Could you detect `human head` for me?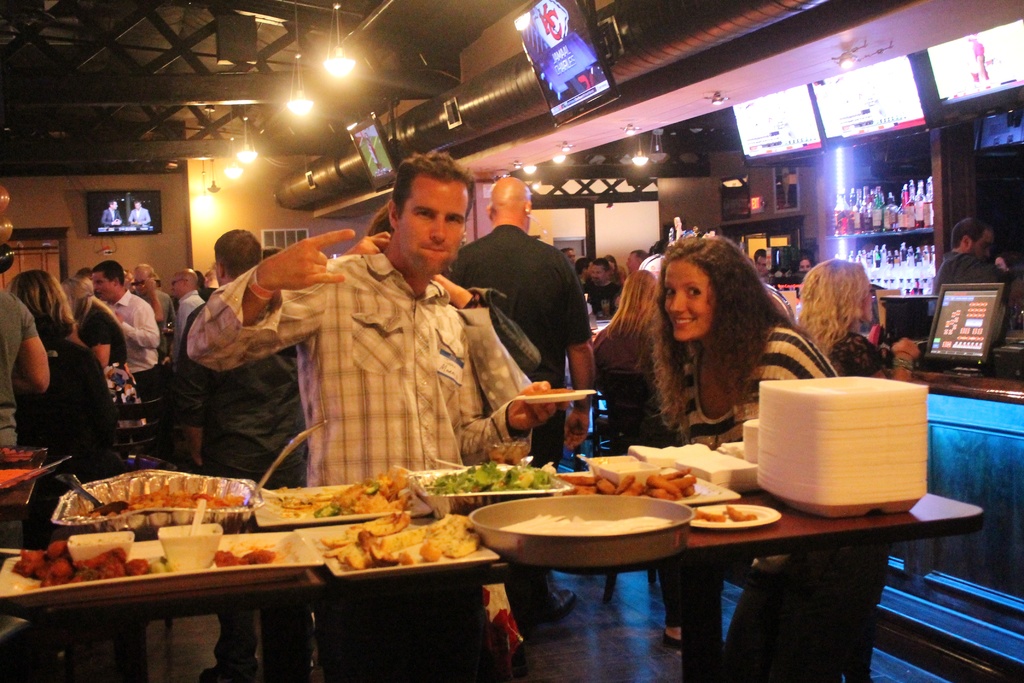
Detection result: box(608, 252, 614, 272).
